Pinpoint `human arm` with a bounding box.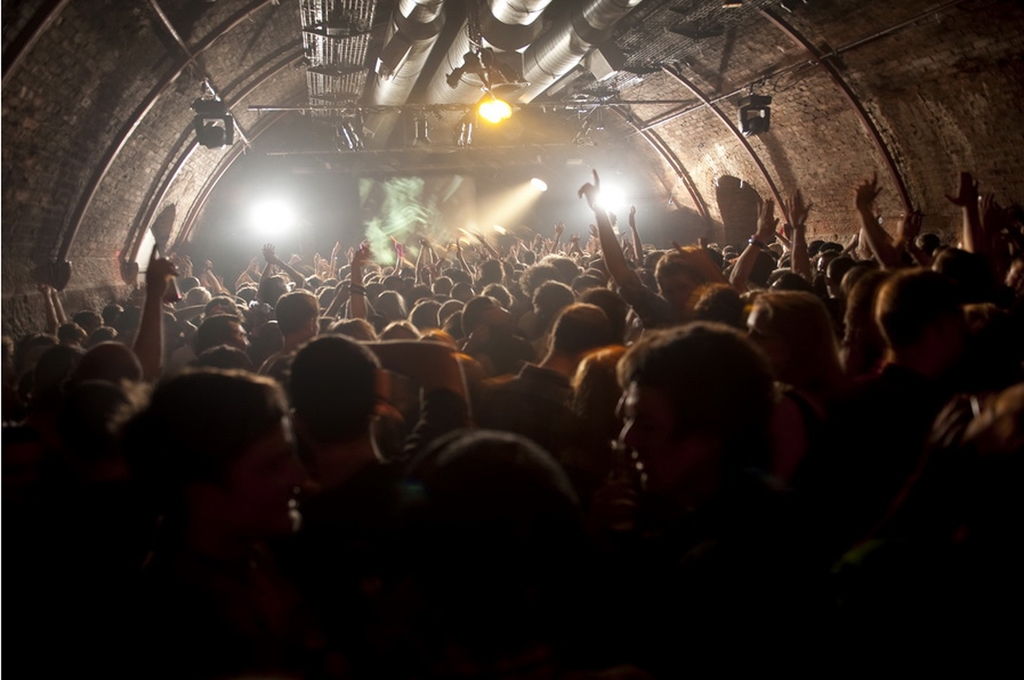
<region>351, 242, 373, 318</region>.
